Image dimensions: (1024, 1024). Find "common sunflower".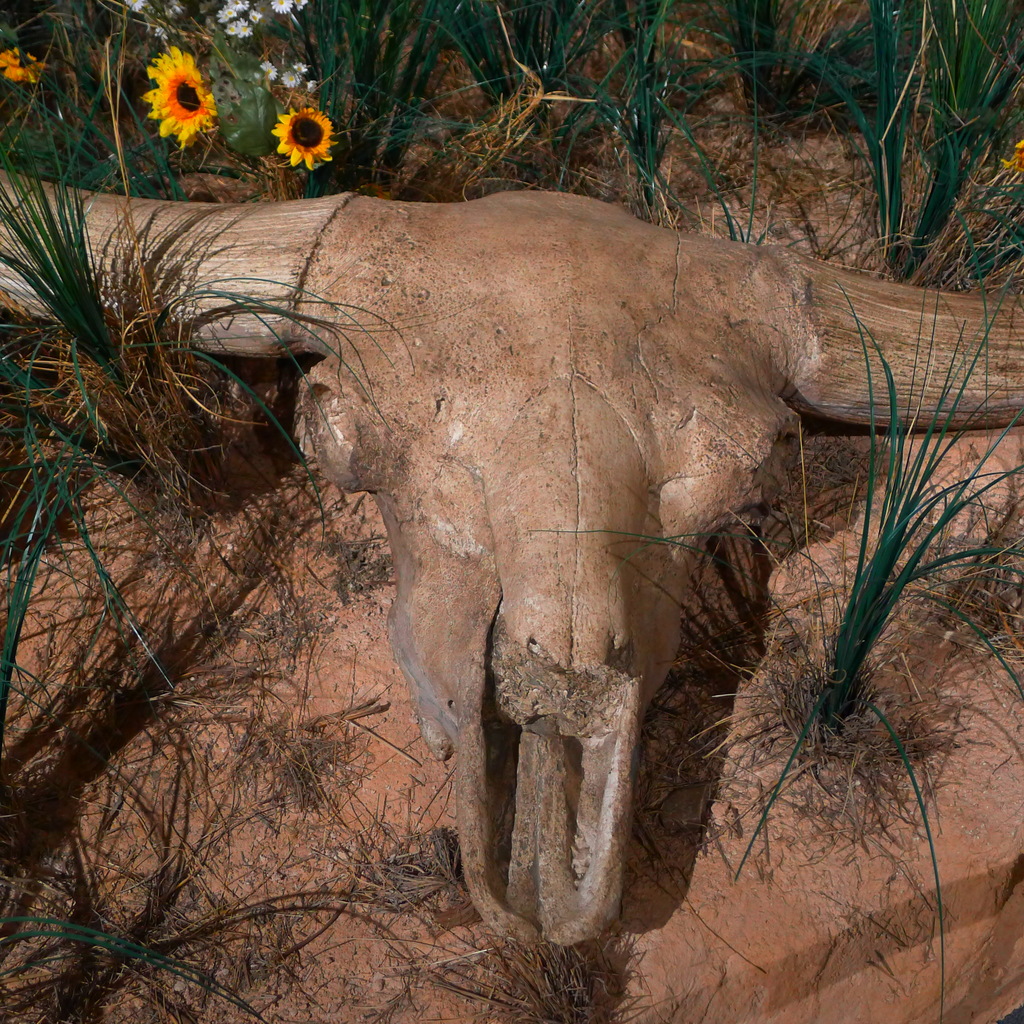
{"left": 268, "top": 97, "right": 329, "bottom": 164}.
